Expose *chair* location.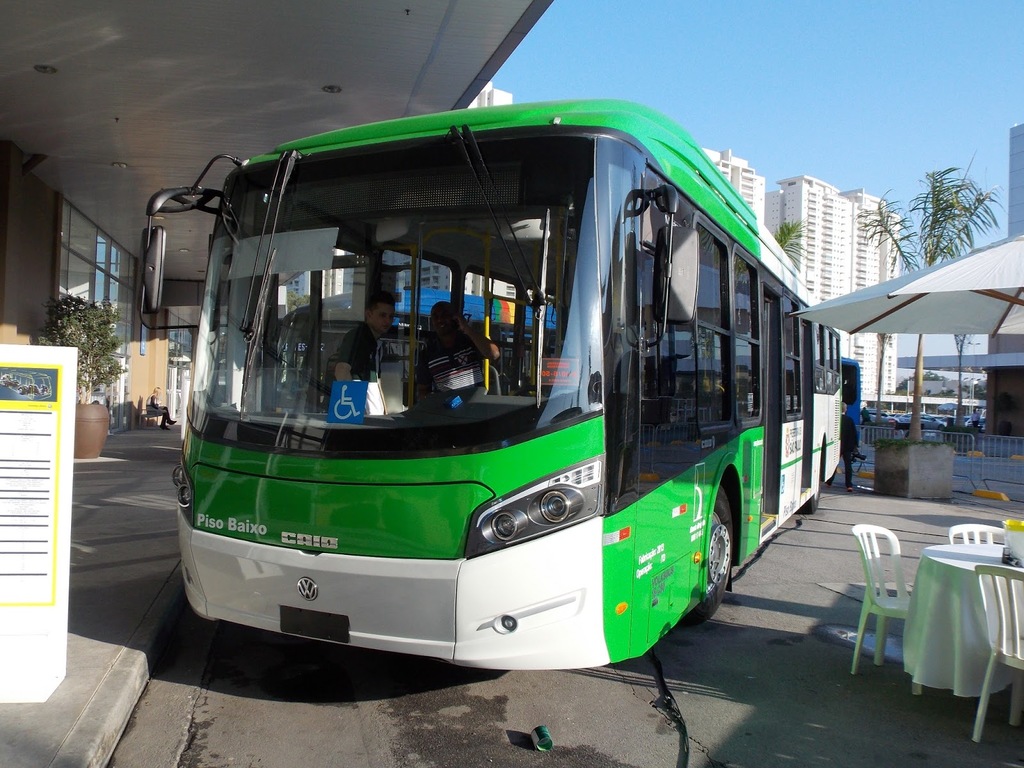
Exposed at <bbox>847, 520, 911, 680</bbox>.
